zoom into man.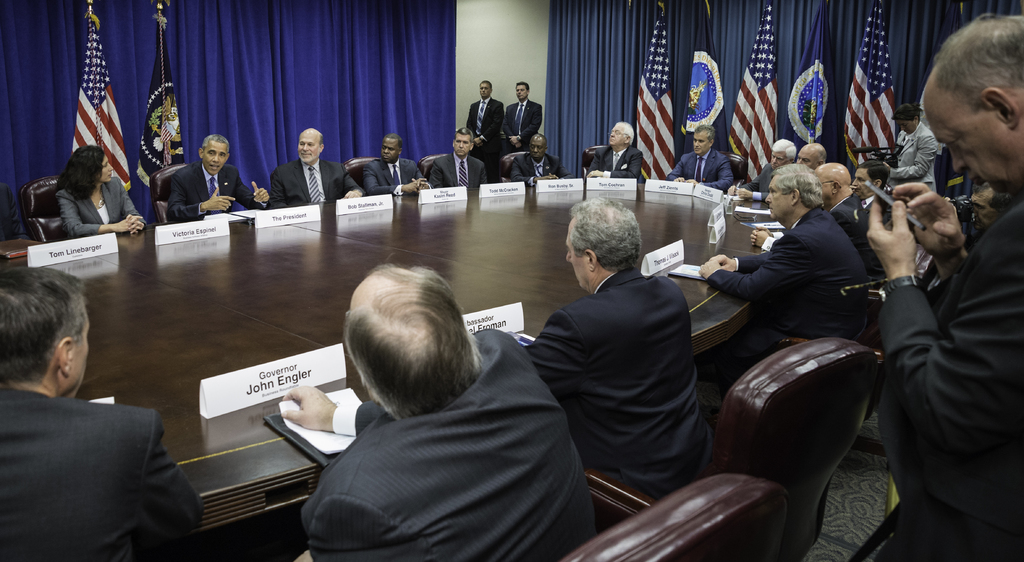
Zoom target: select_region(168, 131, 273, 220).
